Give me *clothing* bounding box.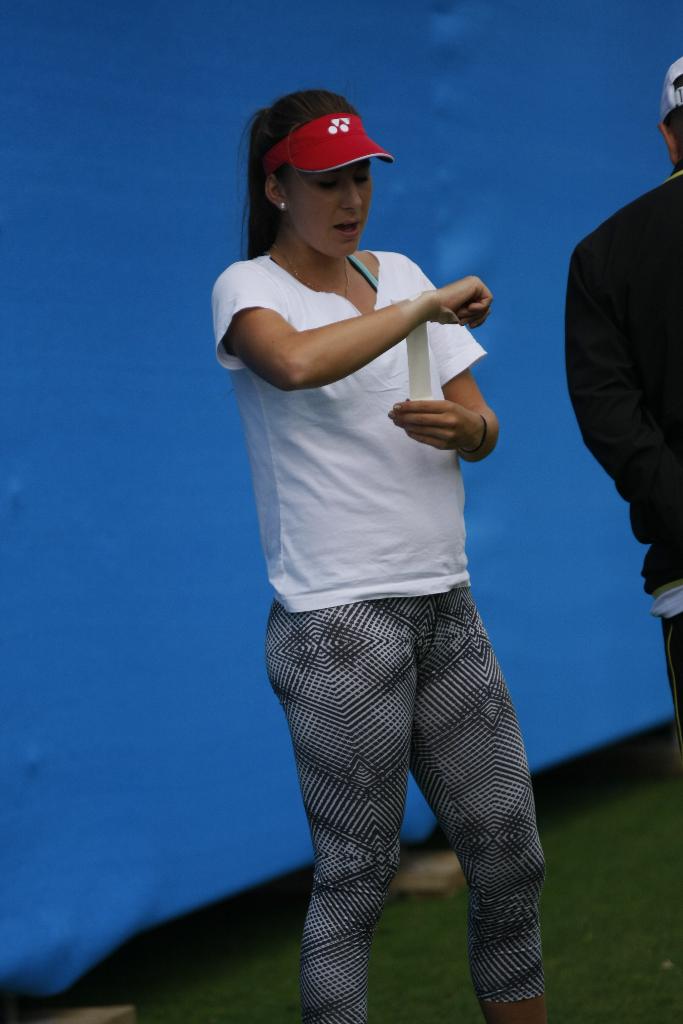
Rect(568, 173, 682, 626).
